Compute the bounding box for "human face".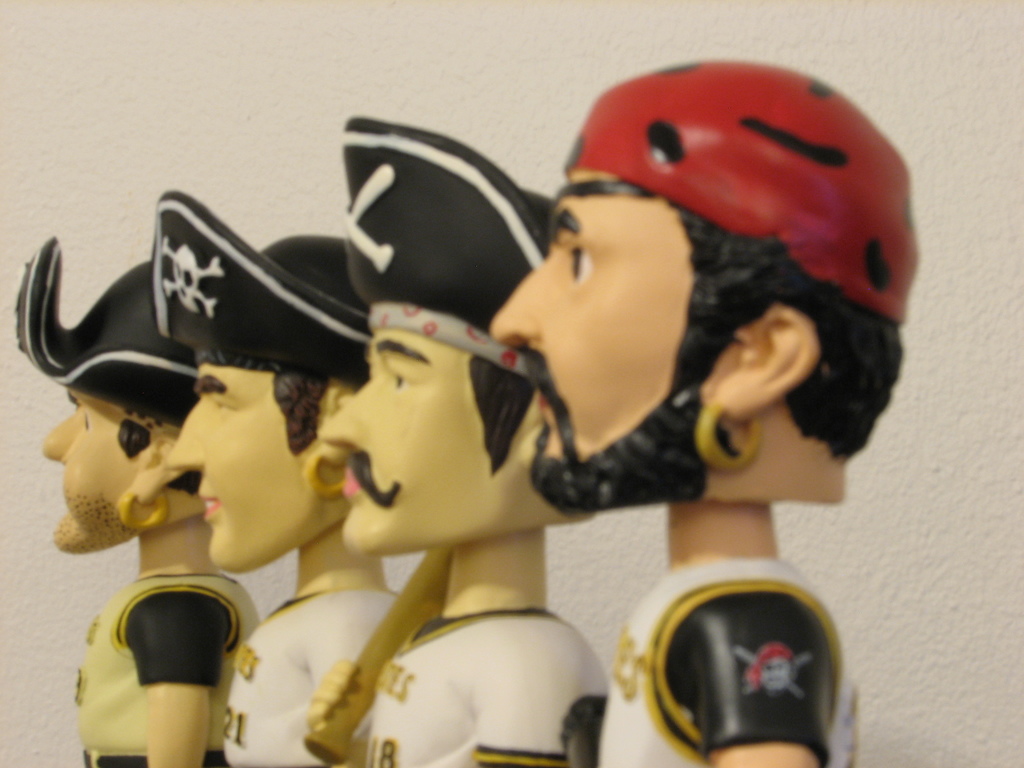
bbox=[320, 327, 495, 559].
